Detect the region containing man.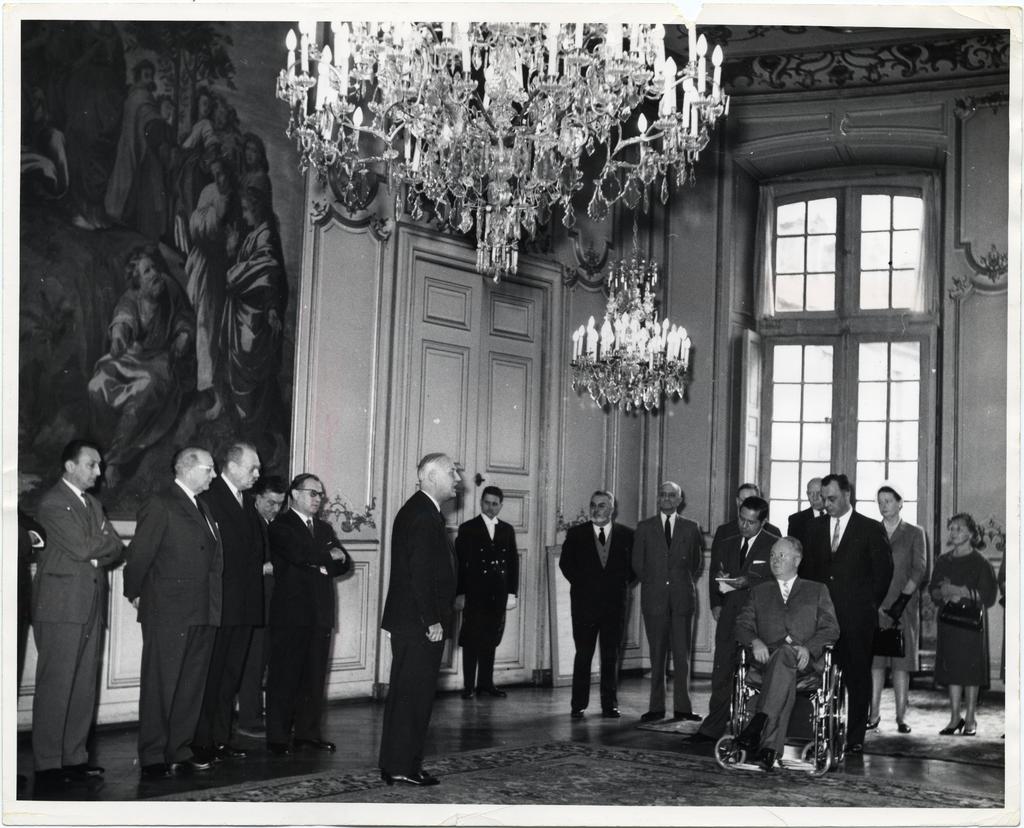
bbox=(454, 482, 518, 697).
